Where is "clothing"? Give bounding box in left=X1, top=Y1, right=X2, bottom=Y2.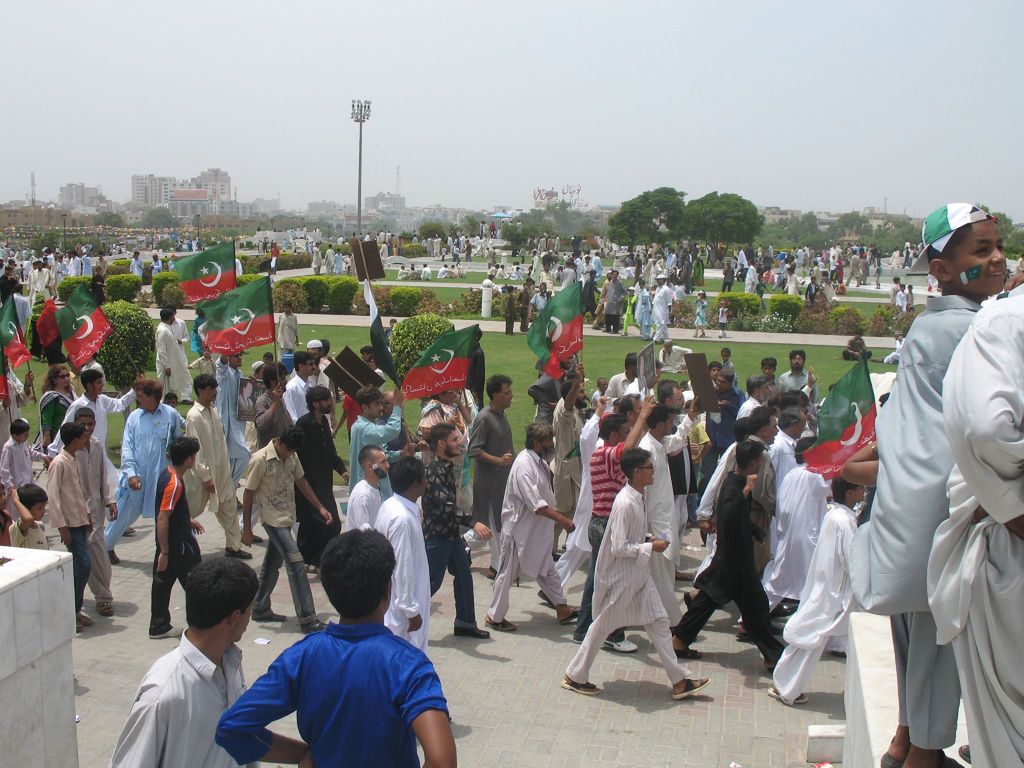
left=566, top=474, right=705, bottom=690.
